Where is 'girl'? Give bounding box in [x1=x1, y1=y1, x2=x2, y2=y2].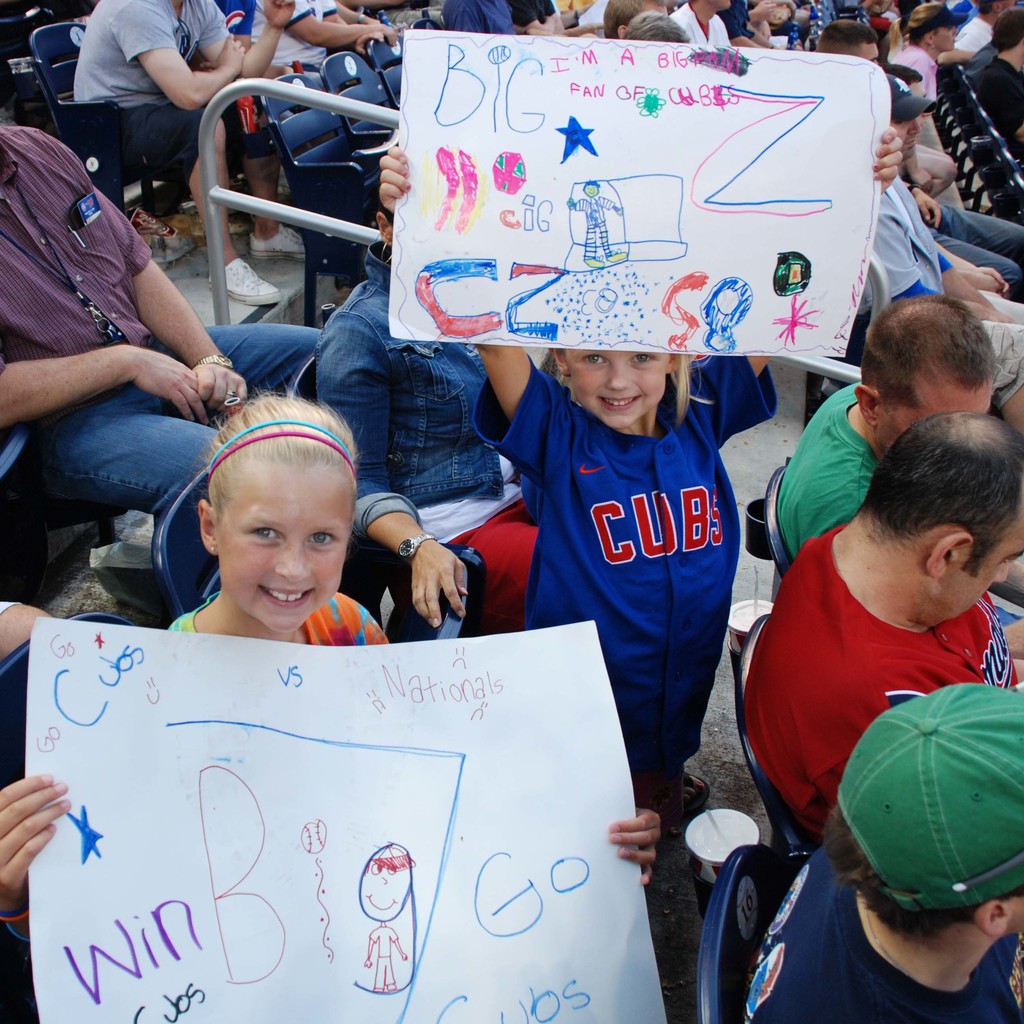
[x1=0, y1=390, x2=657, y2=1023].
